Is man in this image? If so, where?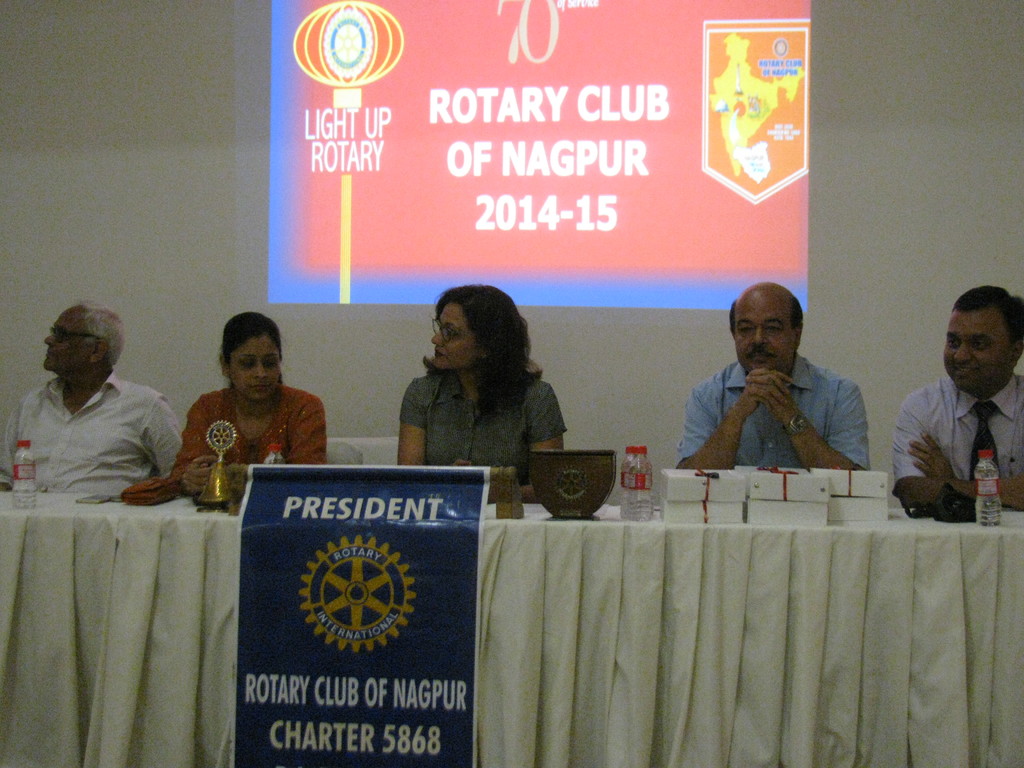
Yes, at (670, 279, 868, 474).
